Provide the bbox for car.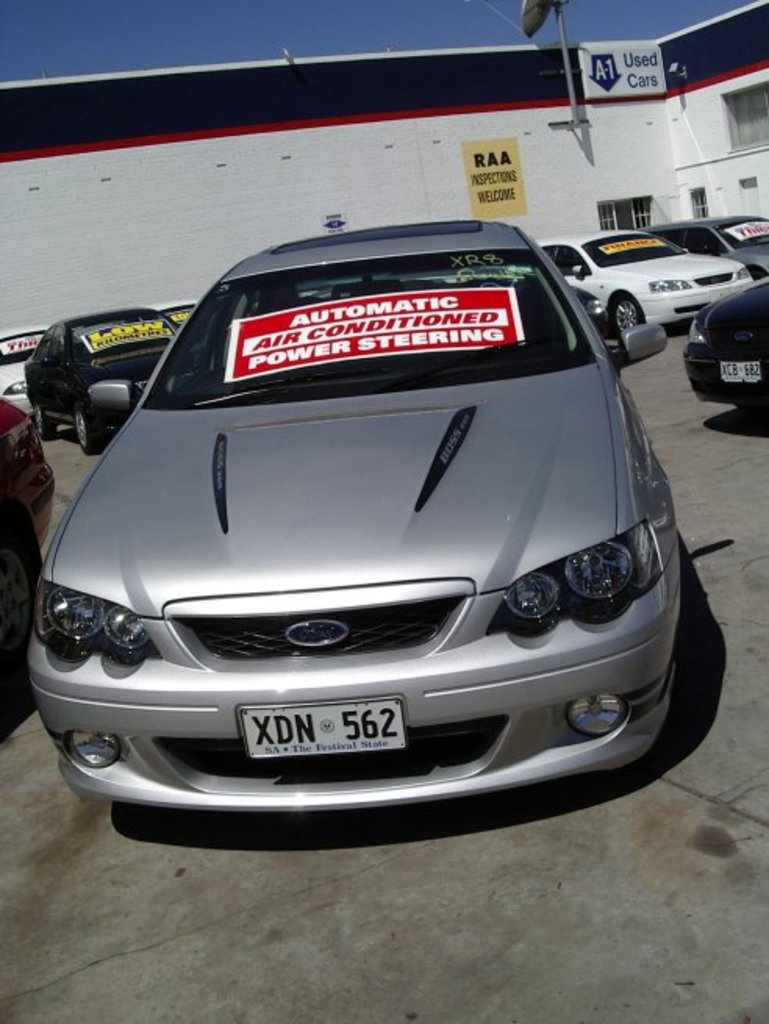
{"x1": 13, "y1": 305, "x2": 195, "y2": 447}.
